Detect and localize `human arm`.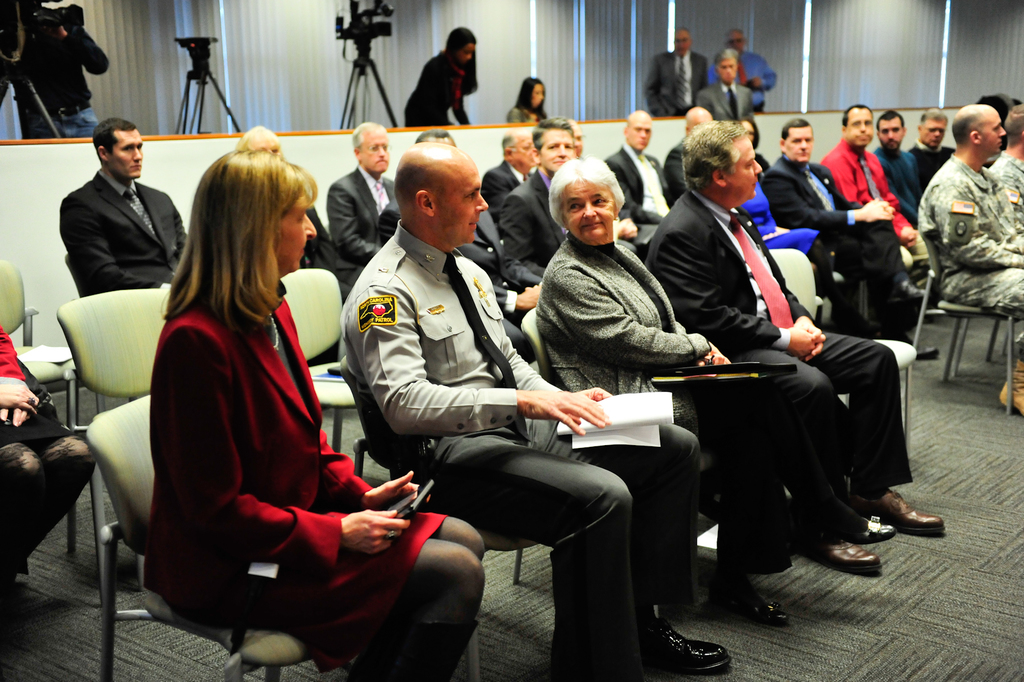
Localized at (x1=59, y1=180, x2=180, y2=289).
